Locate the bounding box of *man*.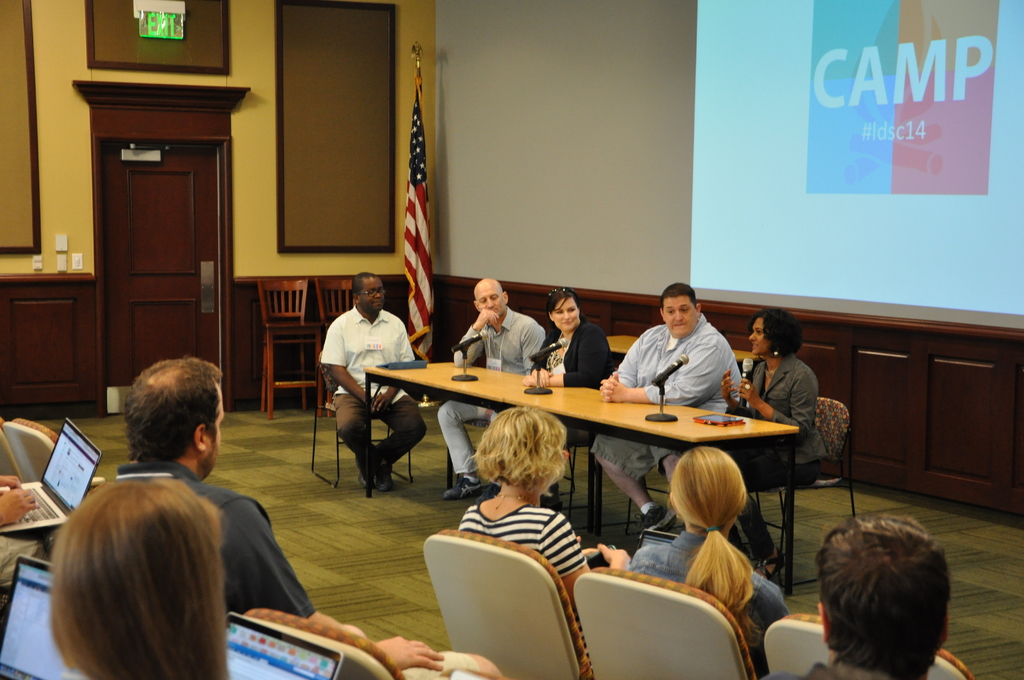
Bounding box: <box>426,275,545,505</box>.
